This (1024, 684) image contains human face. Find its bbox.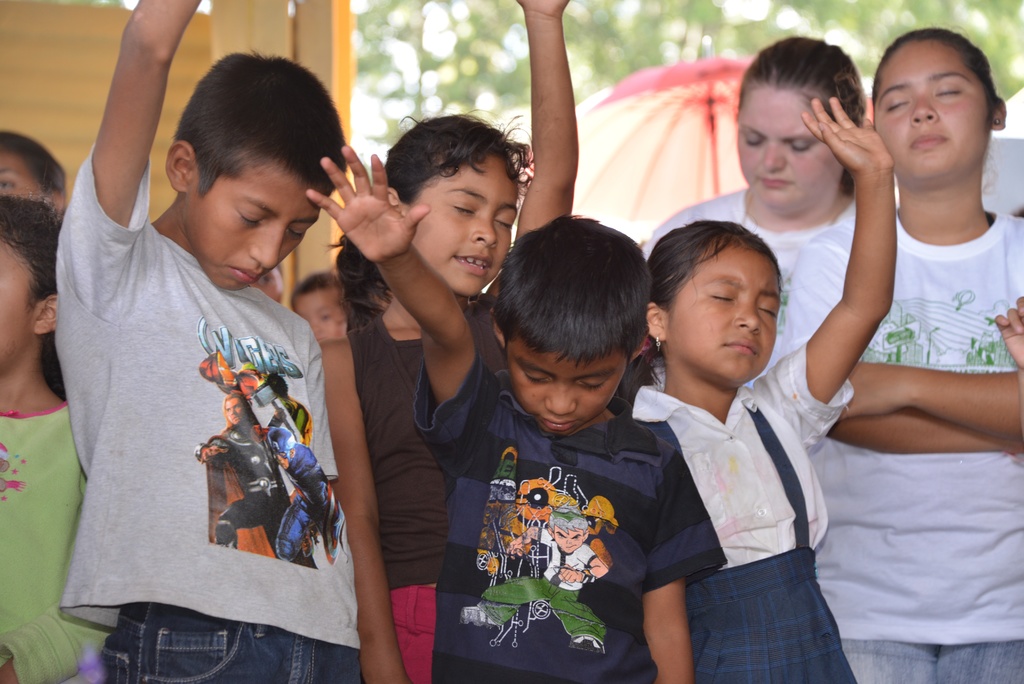
[left=876, top=45, right=992, bottom=176].
